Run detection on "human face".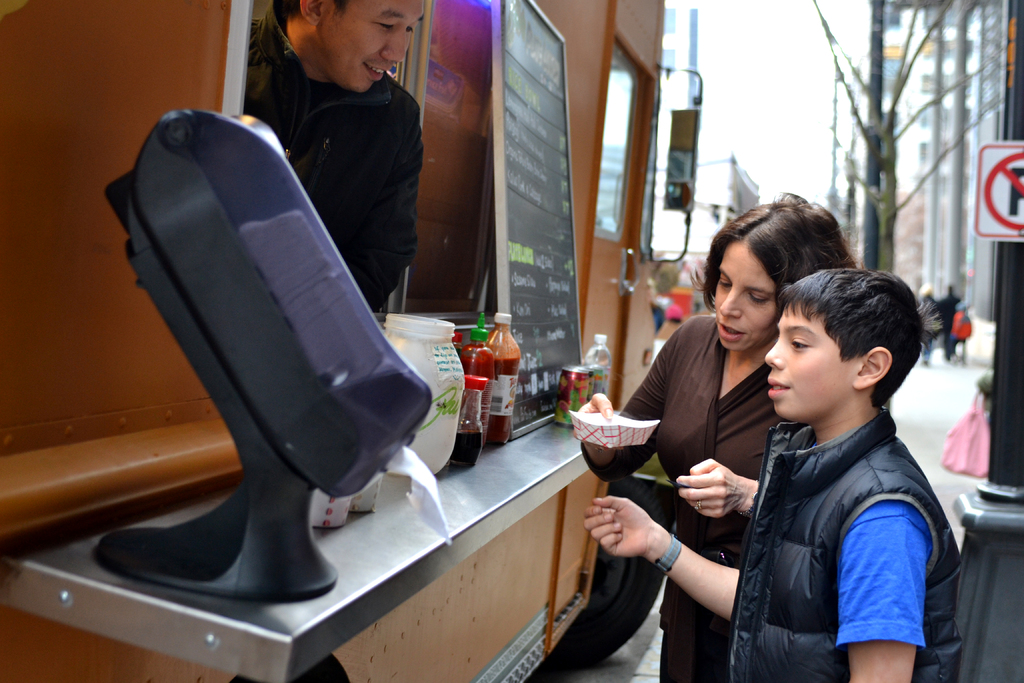
Result: bbox=(324, 0, 416, 93).
